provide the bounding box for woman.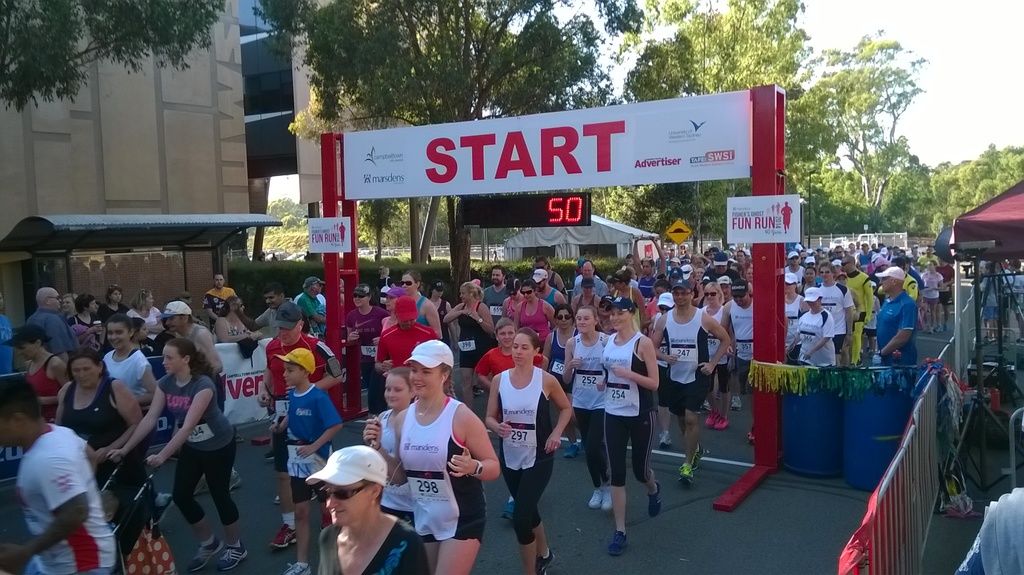
Rect(513, 280, 559, 357).
